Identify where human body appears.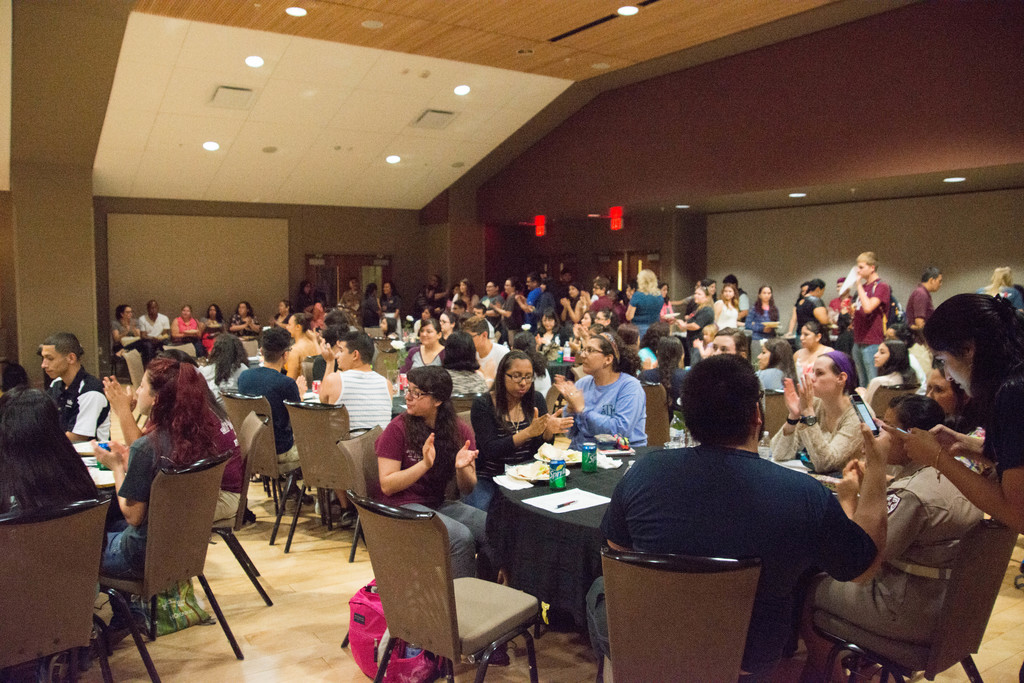
Appears at 425, 275, 456, 315.
